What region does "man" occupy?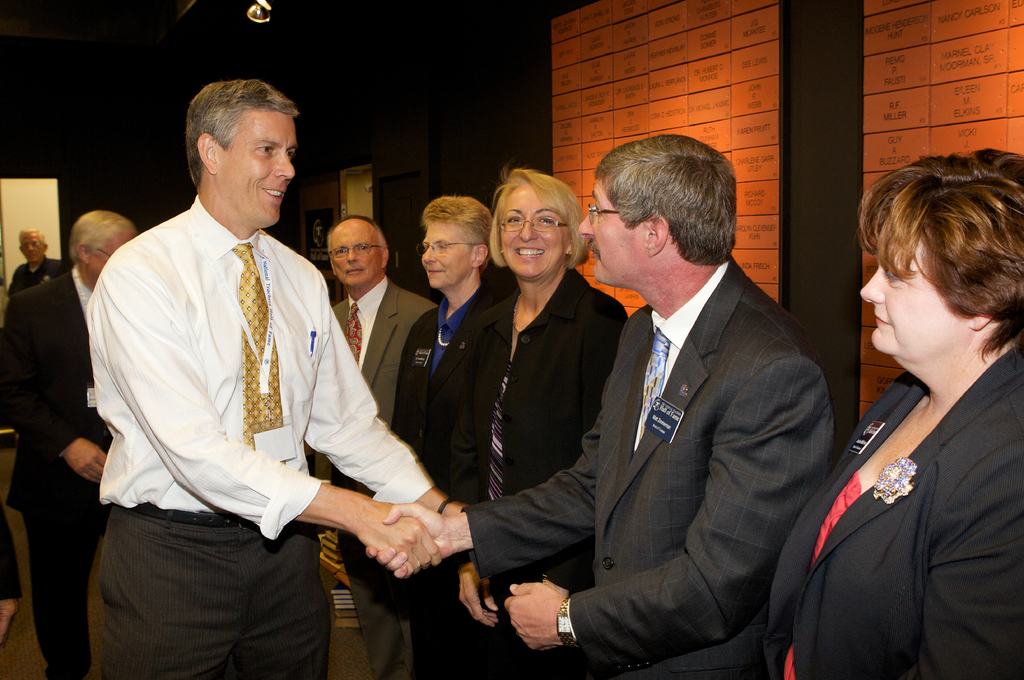
[84, 79, 471, 679].
